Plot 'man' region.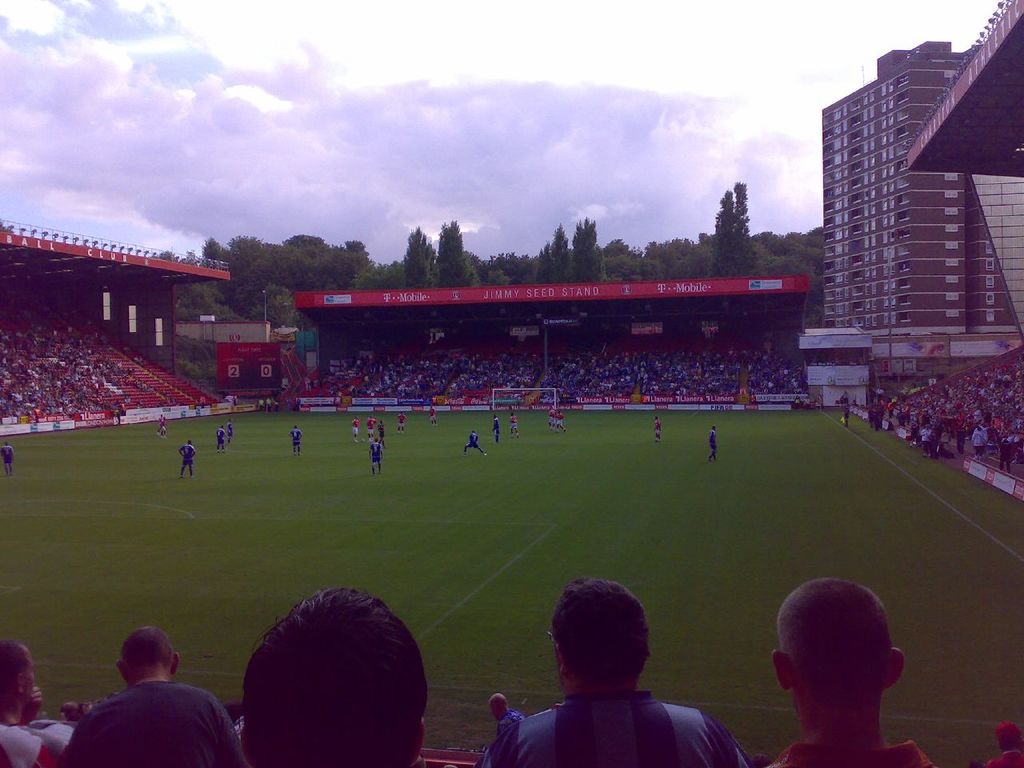
Plotted at 706, 426, 721, 463.
